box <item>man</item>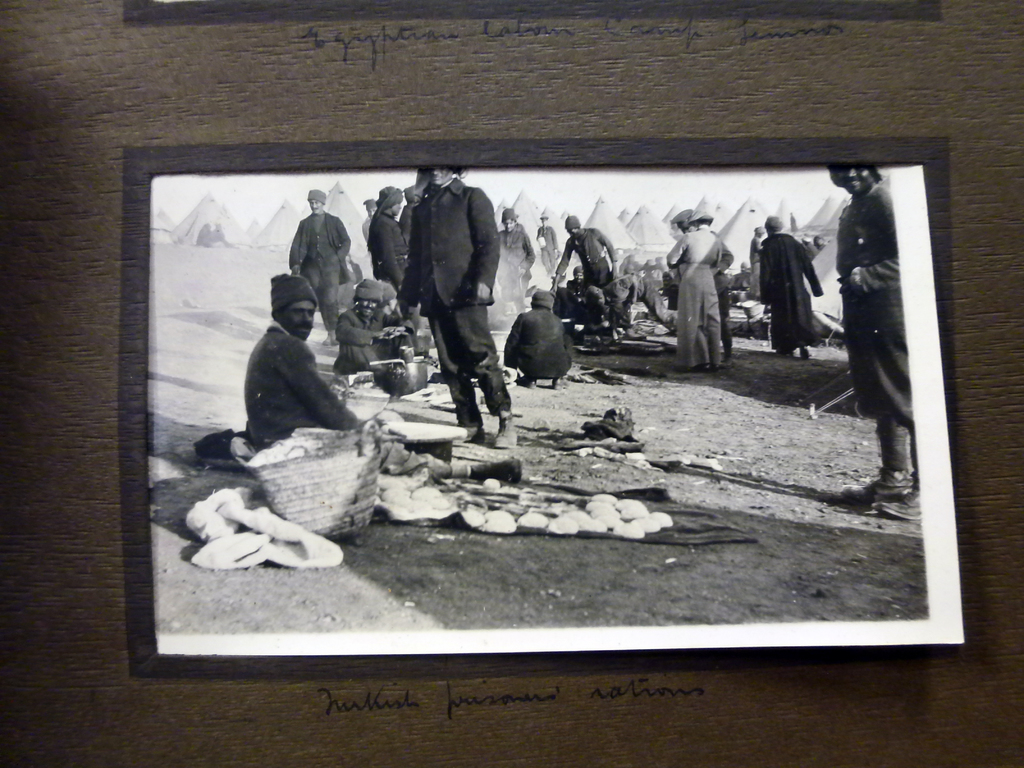
{"left": 287, "top": 181, "right": 353, "bottom": 345}
